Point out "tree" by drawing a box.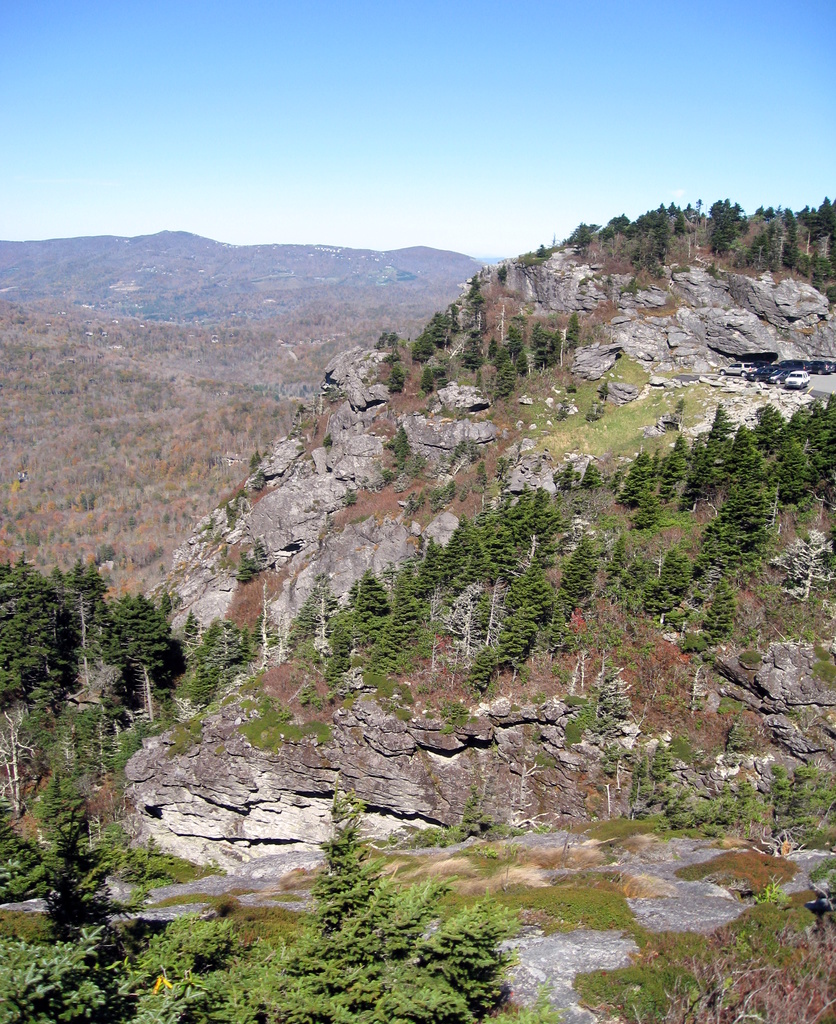
bbox(238, 554, 264, 582).
